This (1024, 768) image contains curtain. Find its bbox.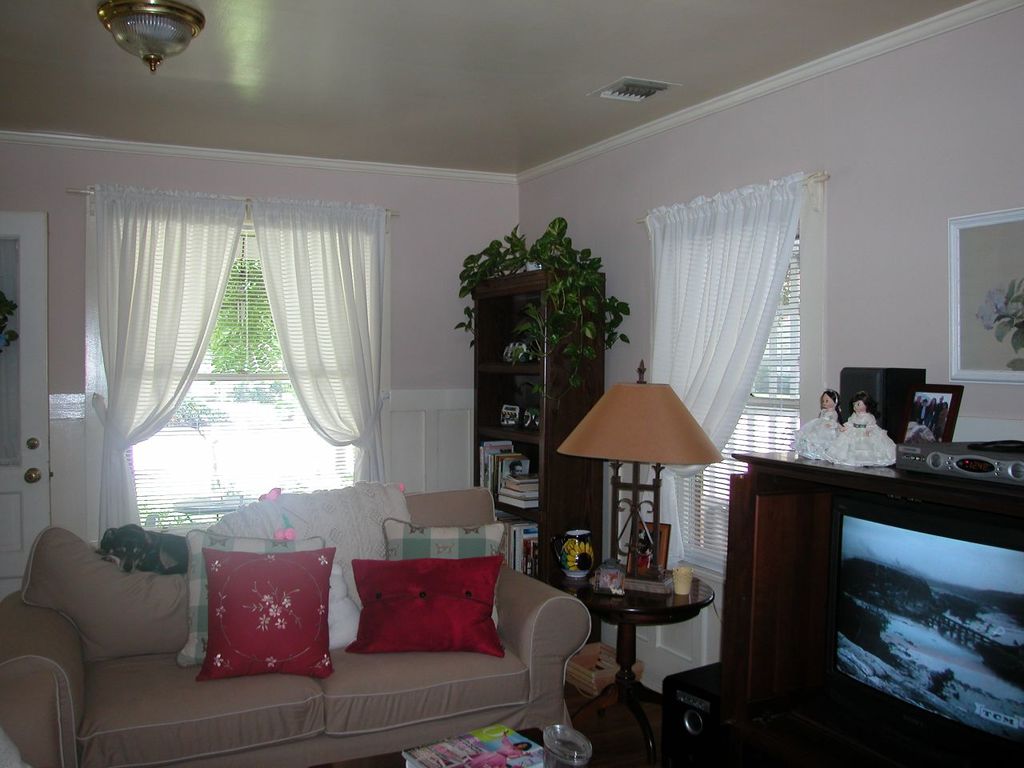
[x1=626, y1=165, x2=810, y2=575].
